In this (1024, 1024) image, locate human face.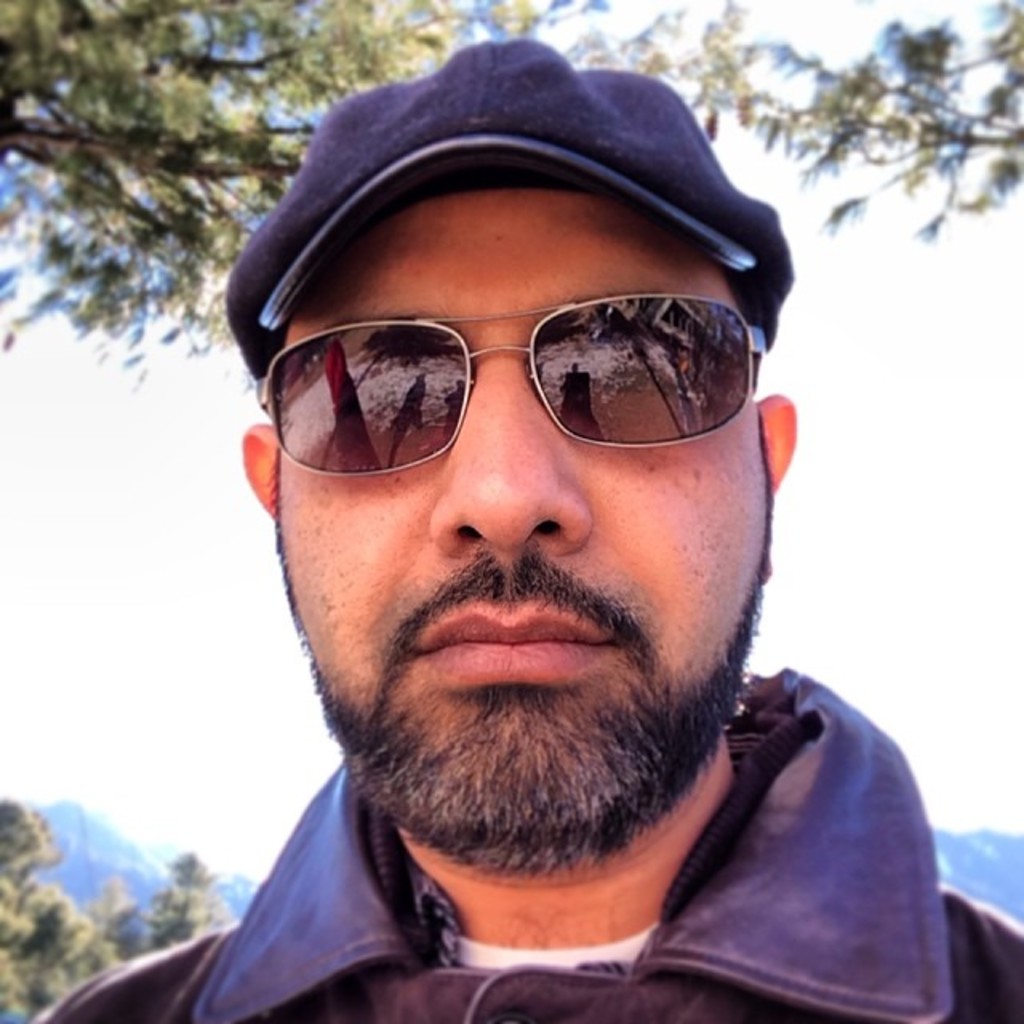
Bounding box: detection(274, 192, 766, 870).
